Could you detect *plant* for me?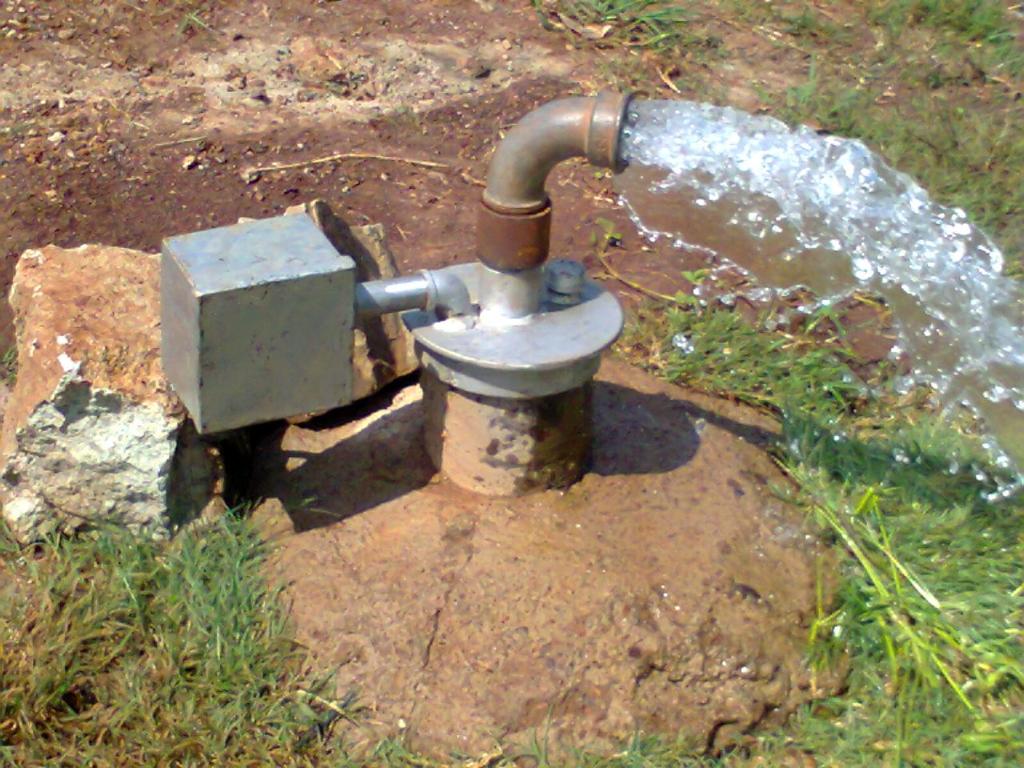
Detection result: pyautogui.locateOnScreen(594, 222, 677, 297).
